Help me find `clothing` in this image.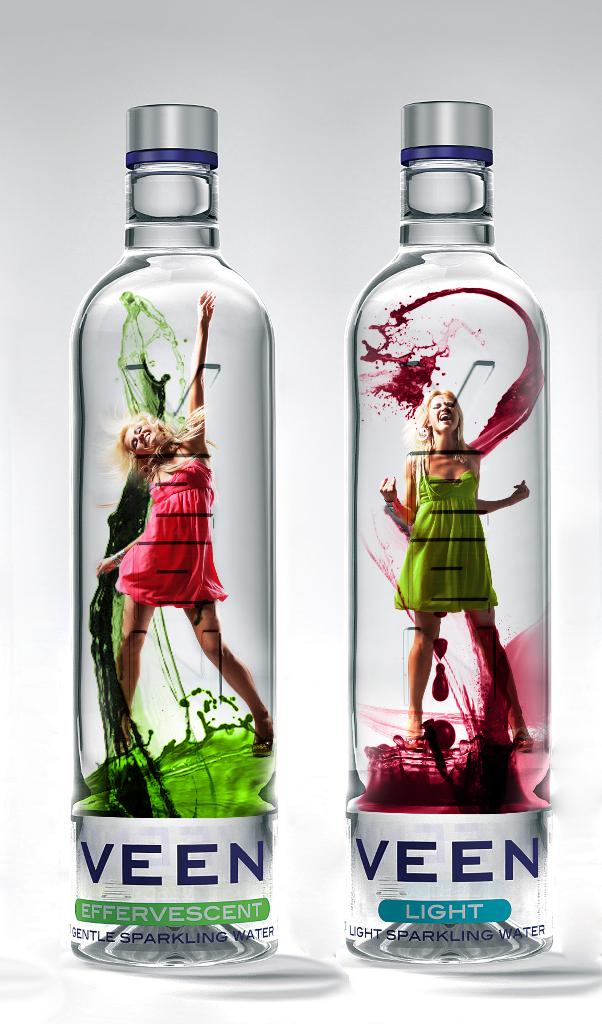
Found it: bbox(115, 452, 222, 608).
